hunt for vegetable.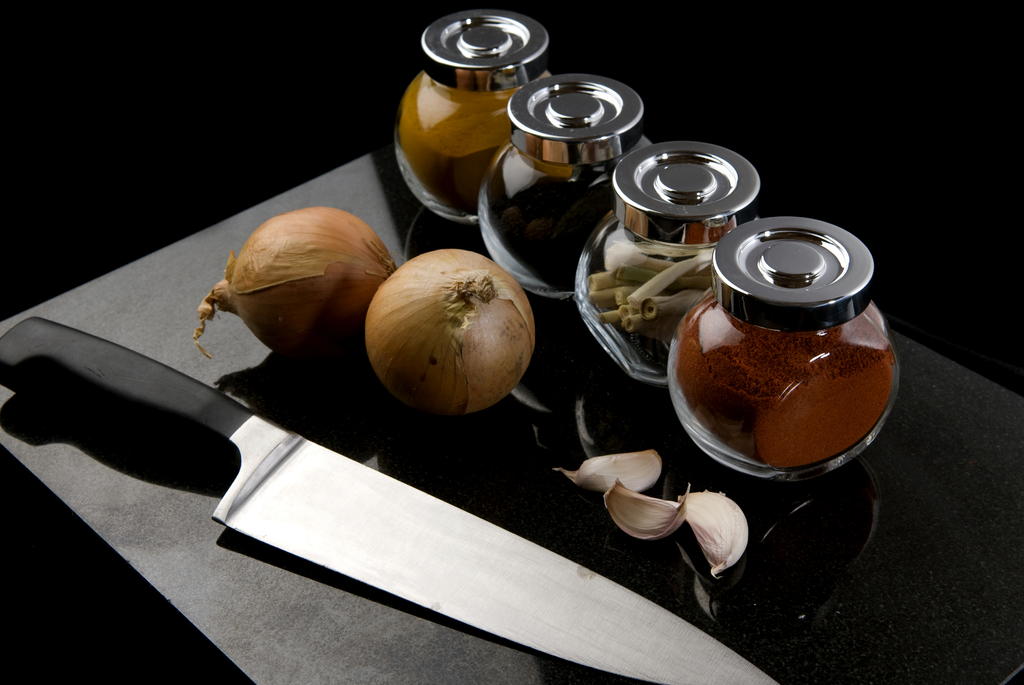
Hunted down at {"left": 195, "top": 207, "right": 397, "bottom": 365}.
